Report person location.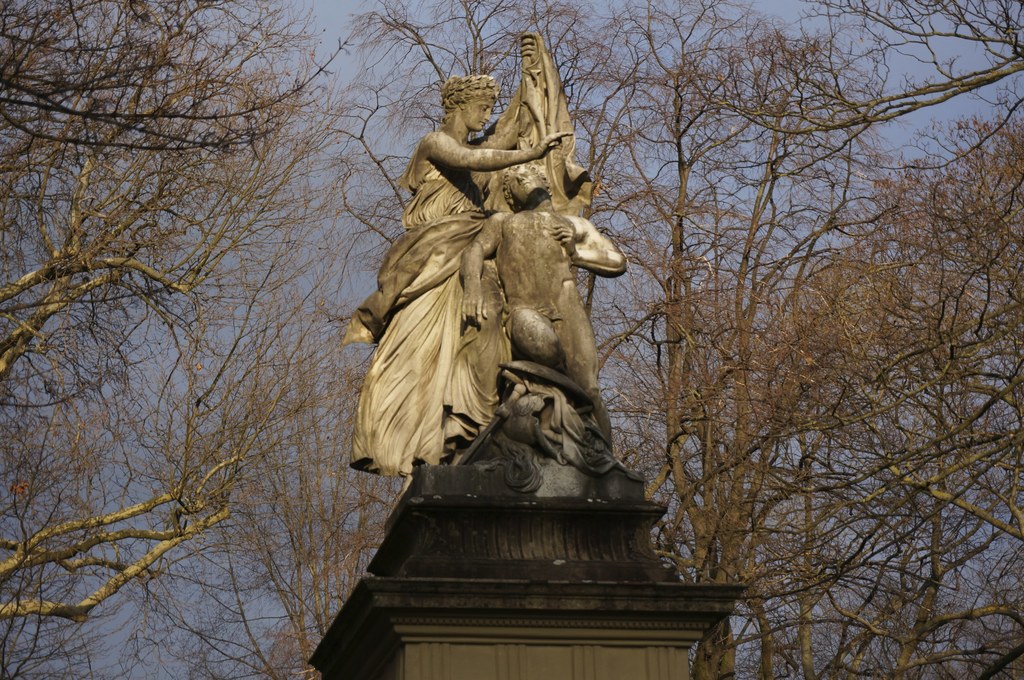
Report: bbox=(341, 72, 572, 478).
